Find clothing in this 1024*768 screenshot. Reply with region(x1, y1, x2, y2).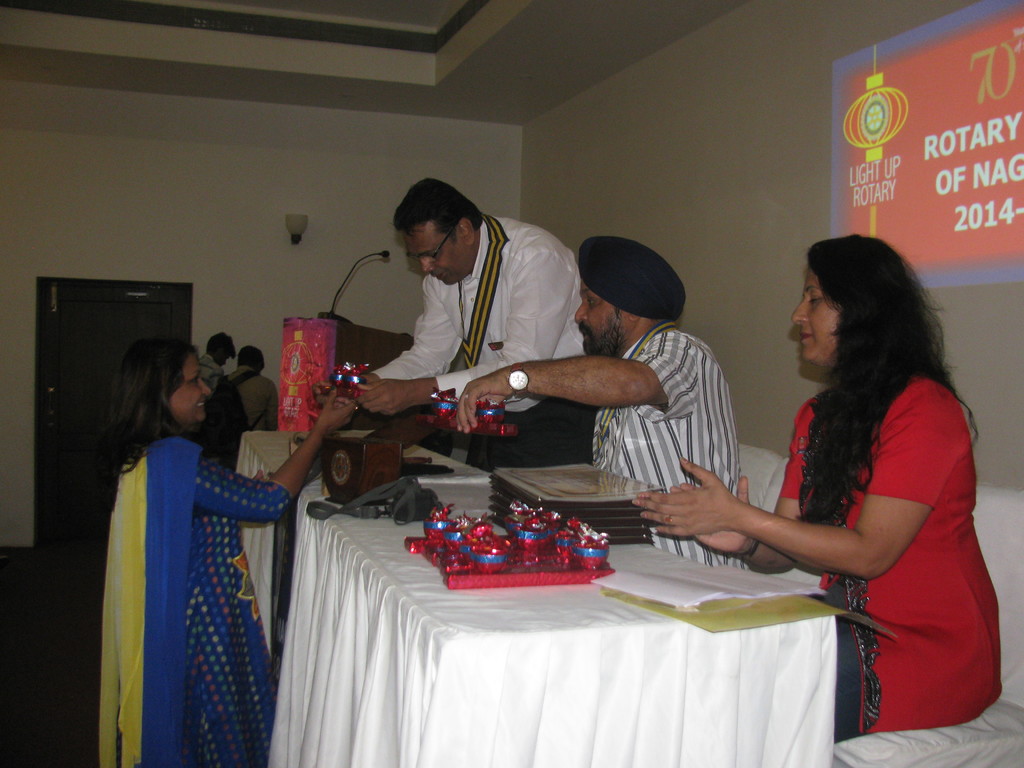
region(72, 385, 302, 750).
